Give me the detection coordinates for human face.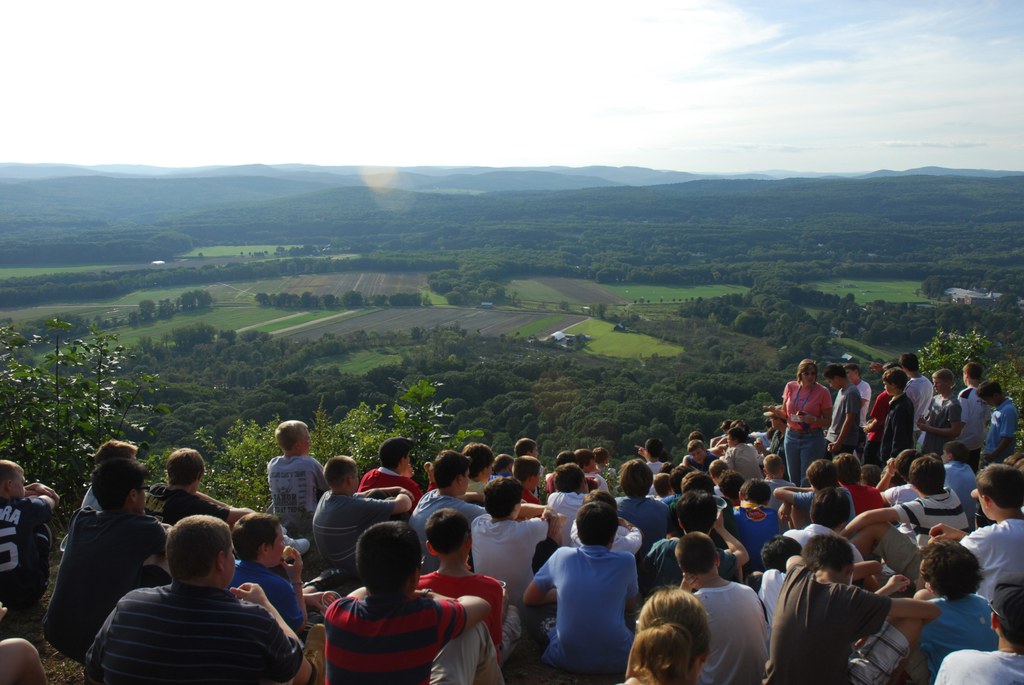
(left=691, top=446, right=705, bottom=463).
